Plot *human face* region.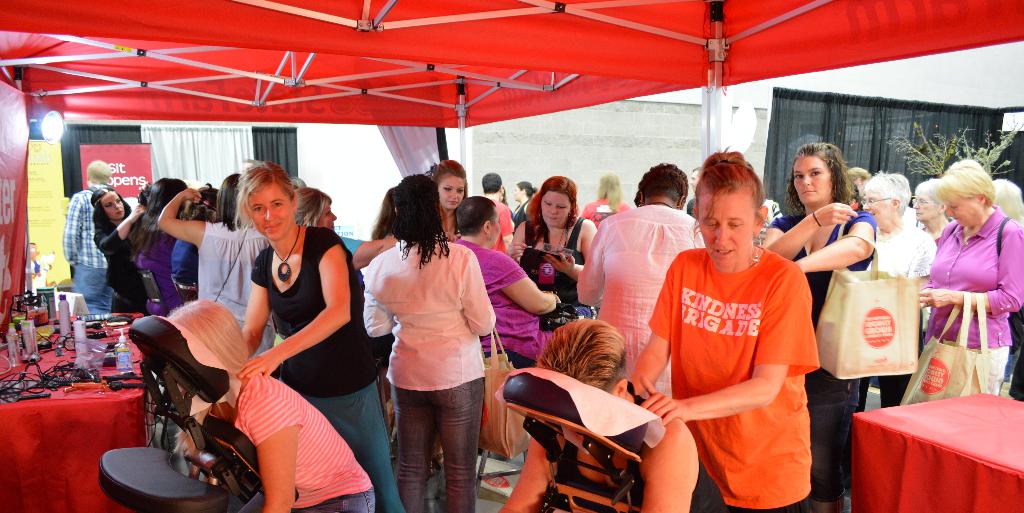
Plotted at left=910, top=194, right=936, bottom=219.
